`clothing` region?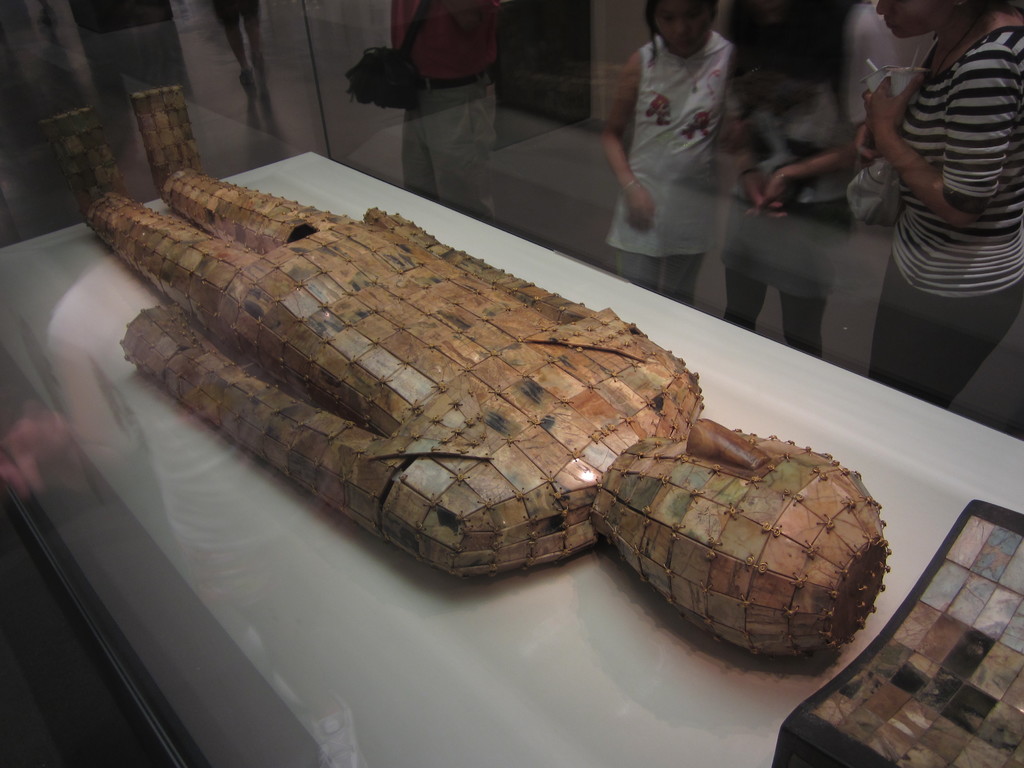
(876, 15, 1023, 416)
